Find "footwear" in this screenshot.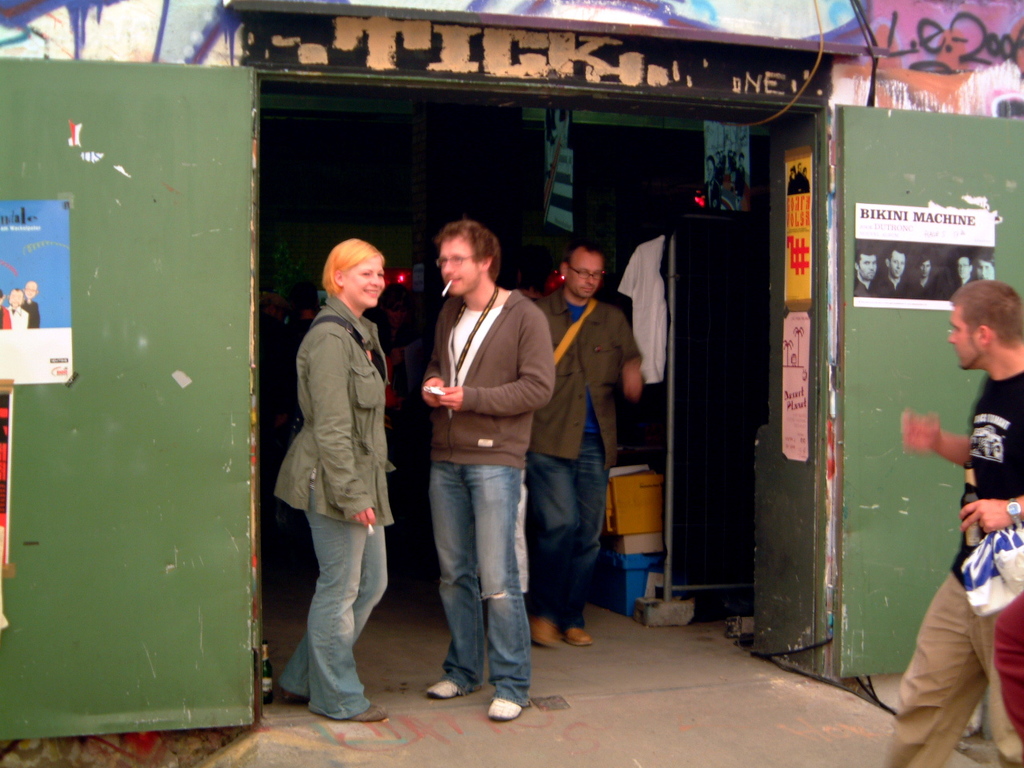
The bounding box for "footwear" is <region>425, 677, 461, 699</region>.
